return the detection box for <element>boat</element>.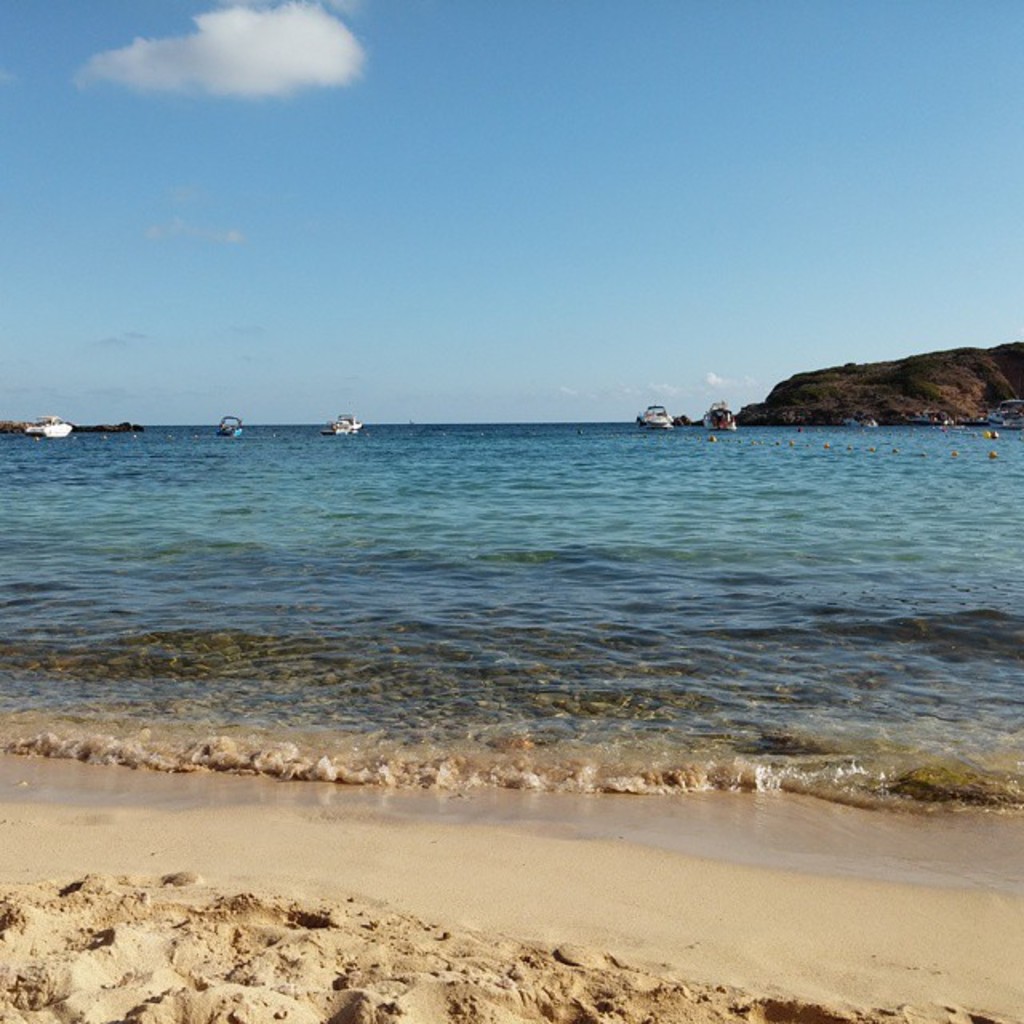
left=638, top=400, right=675, bottom=430.
